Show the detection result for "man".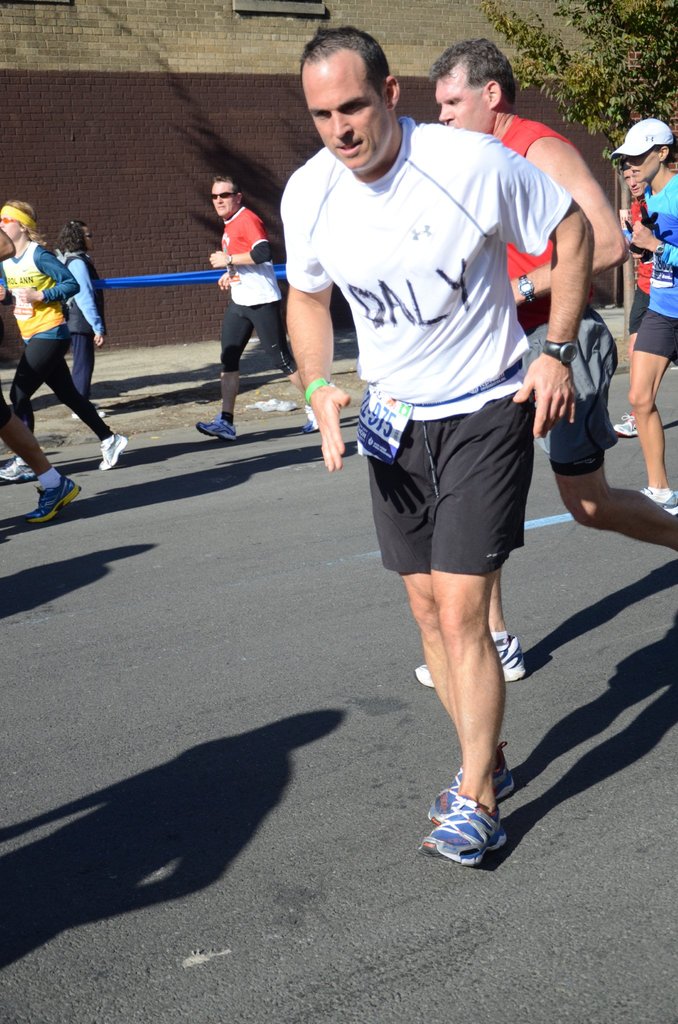
rect(195, 172, 323, 447).
